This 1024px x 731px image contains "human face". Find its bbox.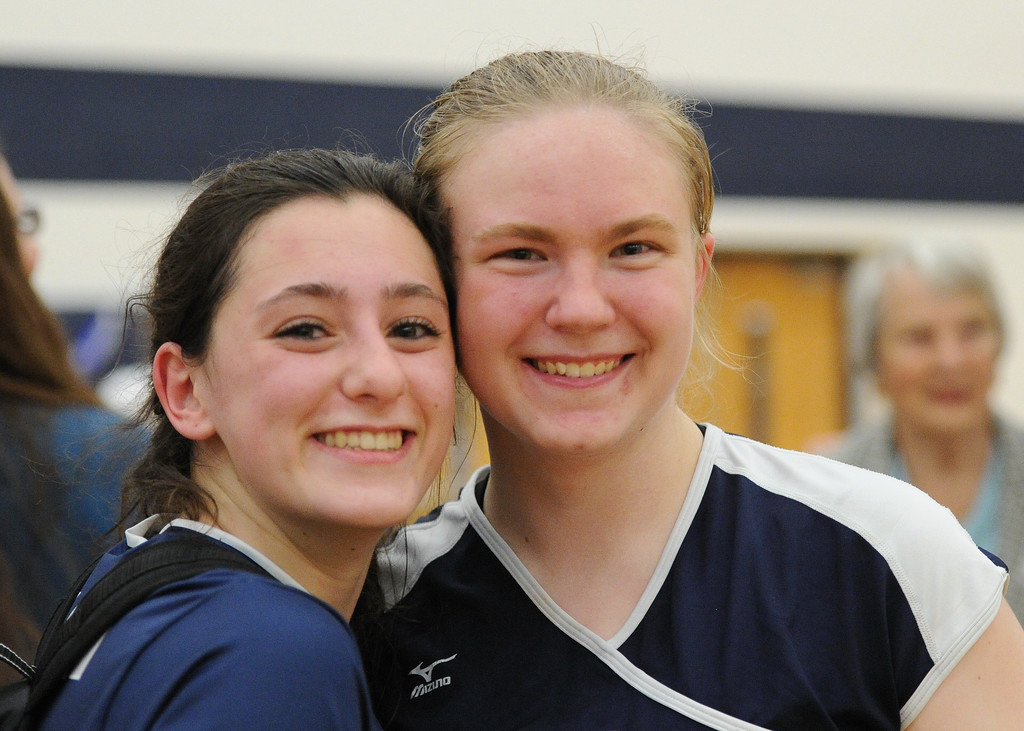
(left=202, top=197, right=456, bottom=527).
